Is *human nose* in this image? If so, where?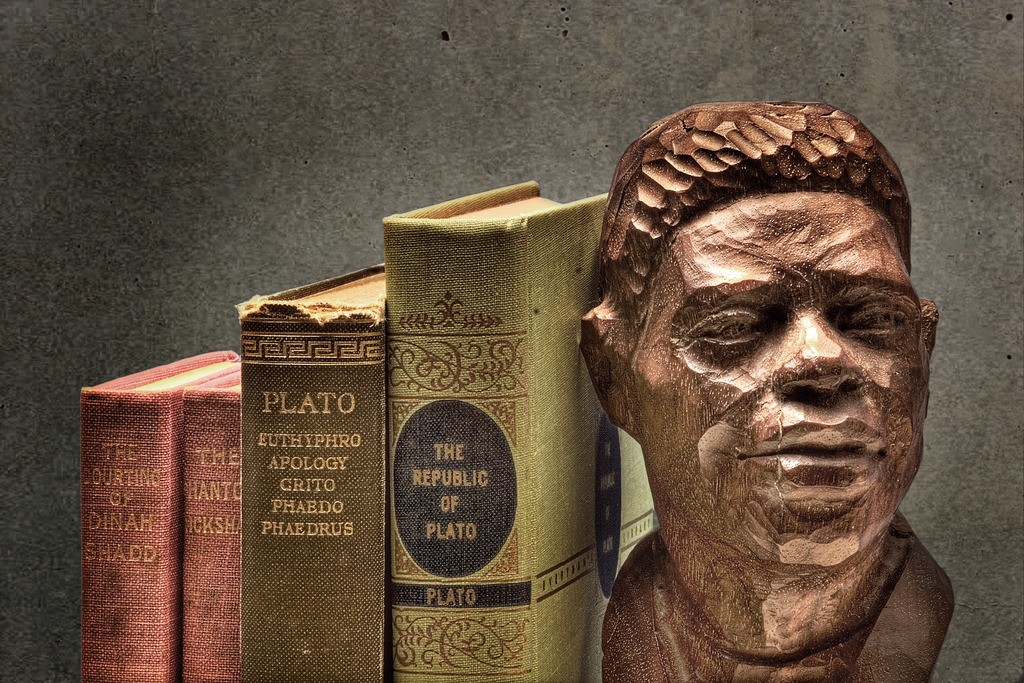
Yes, at (771,302,868,400).
